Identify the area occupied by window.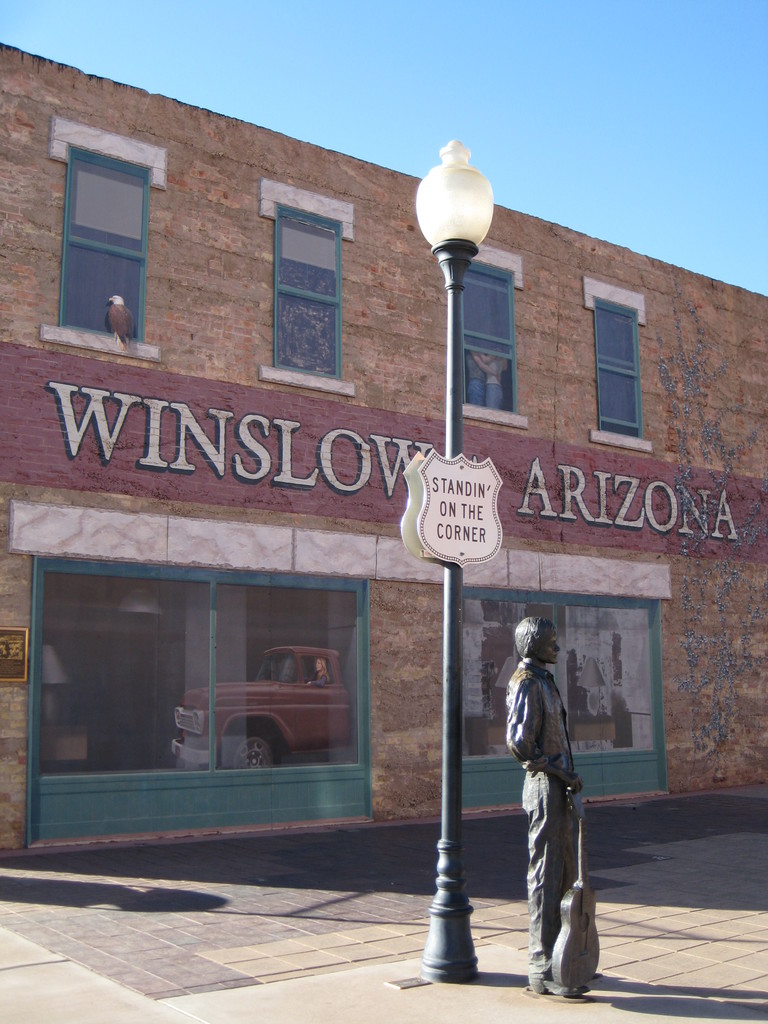
Area: crop(462, 264, 515, 410).
